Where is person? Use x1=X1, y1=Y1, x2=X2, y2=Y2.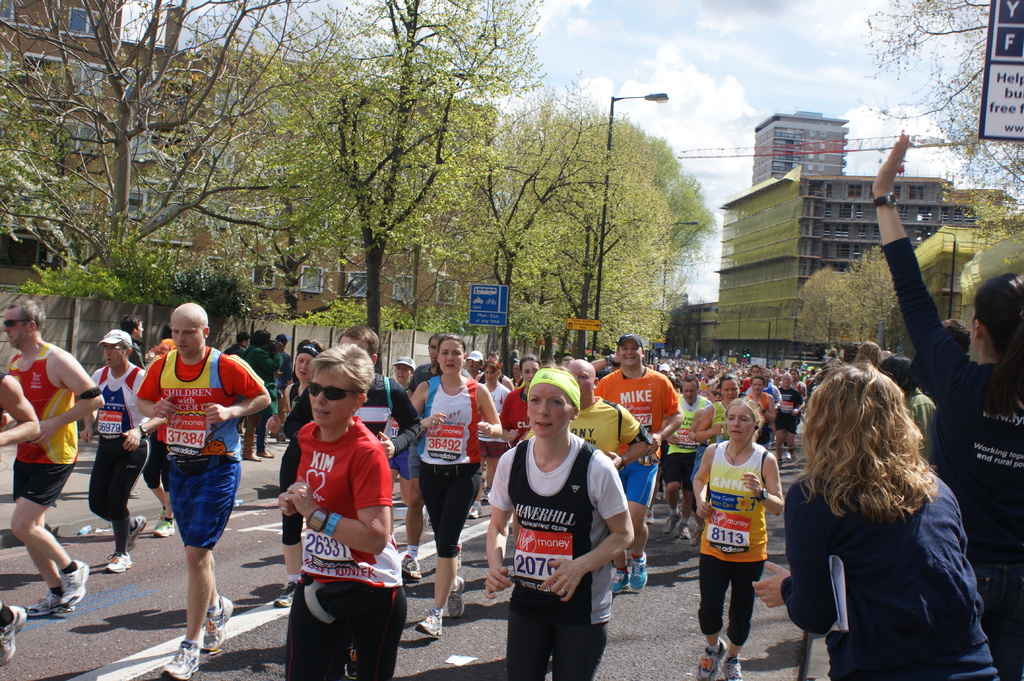
x1=407, y1=321, x2=508, y2=636.
